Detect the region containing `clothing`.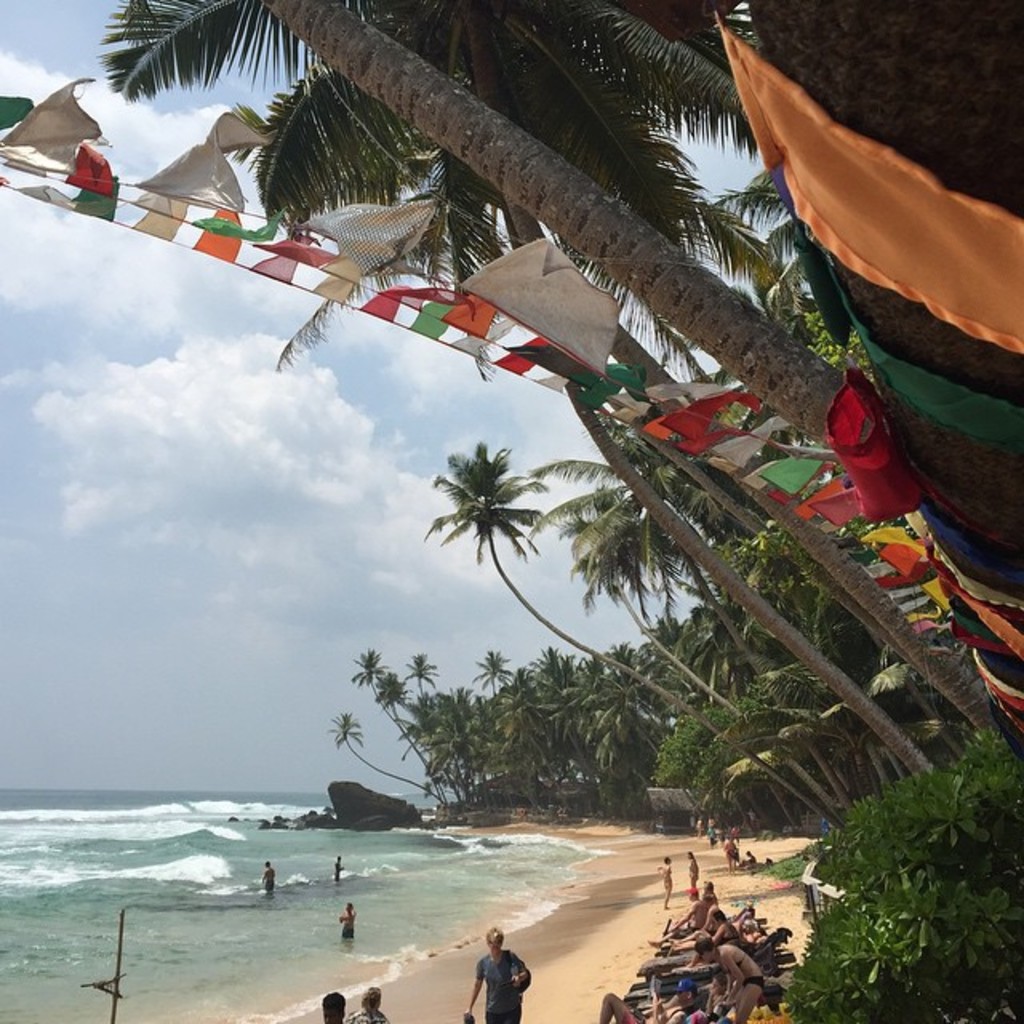
349, 1011, 398, 1022.
